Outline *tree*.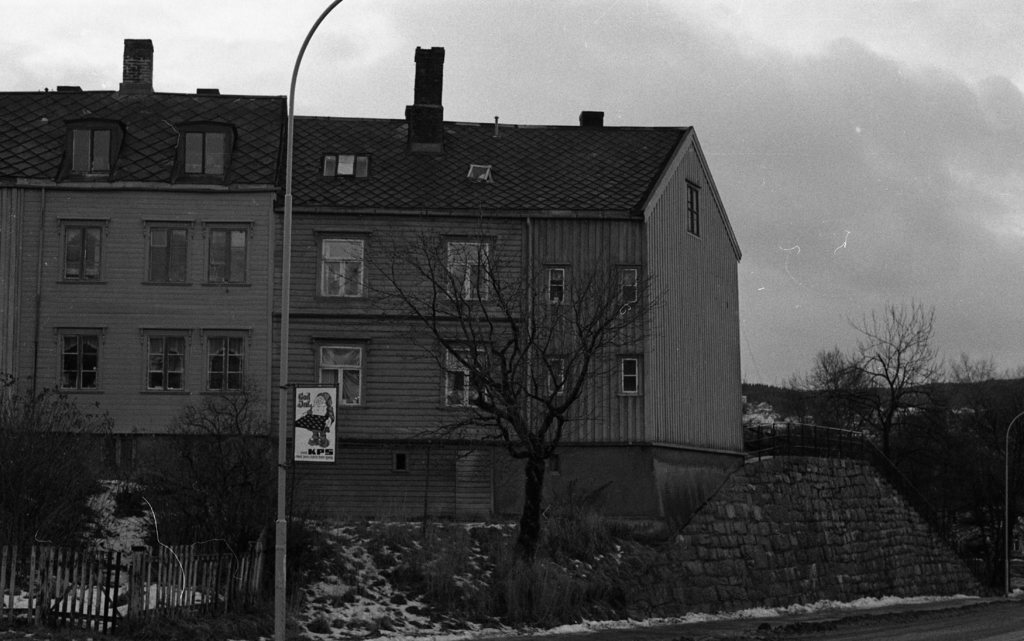
Outline: x1=333, y1=209, x2=673, y2=630.
